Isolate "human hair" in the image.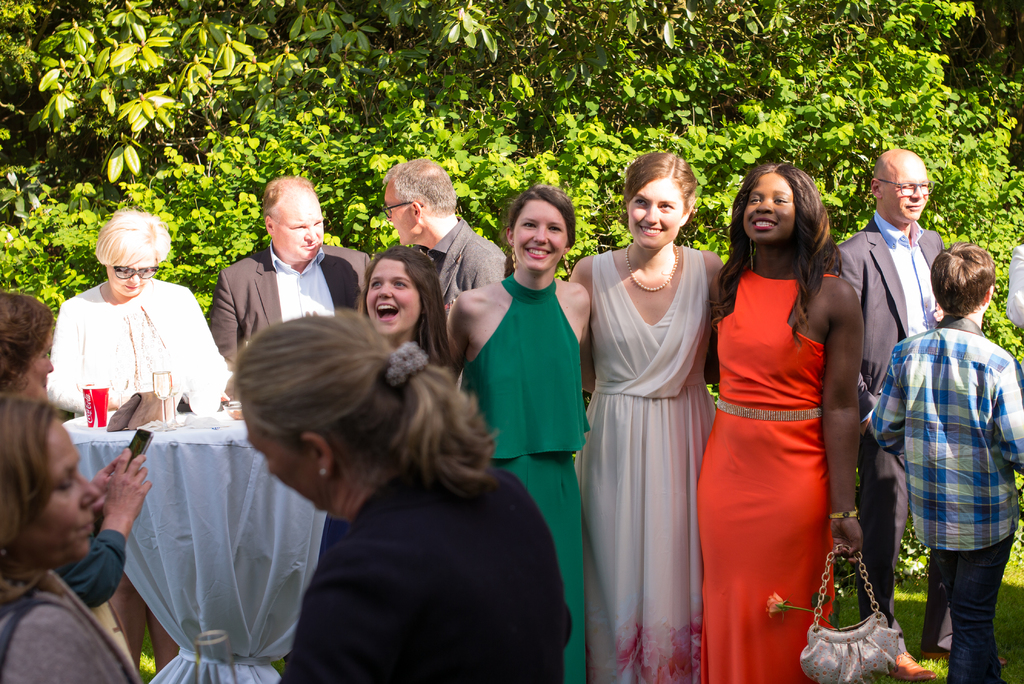
Isolated region: <box>95,207,175,268</box>.
